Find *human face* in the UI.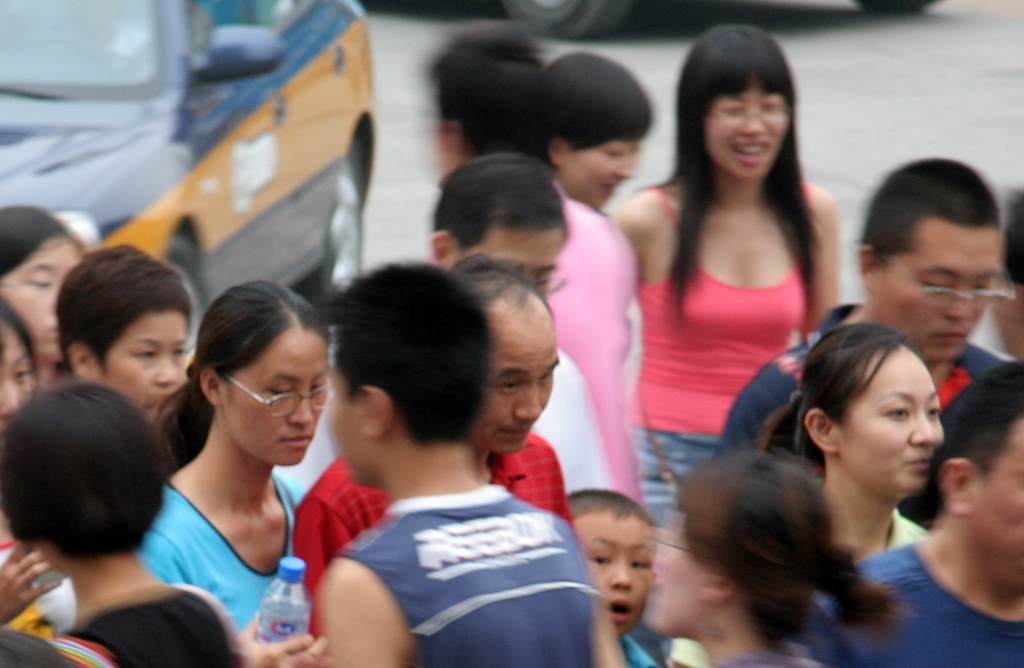
UI element at bbox=[477, 333, 558, 452].
